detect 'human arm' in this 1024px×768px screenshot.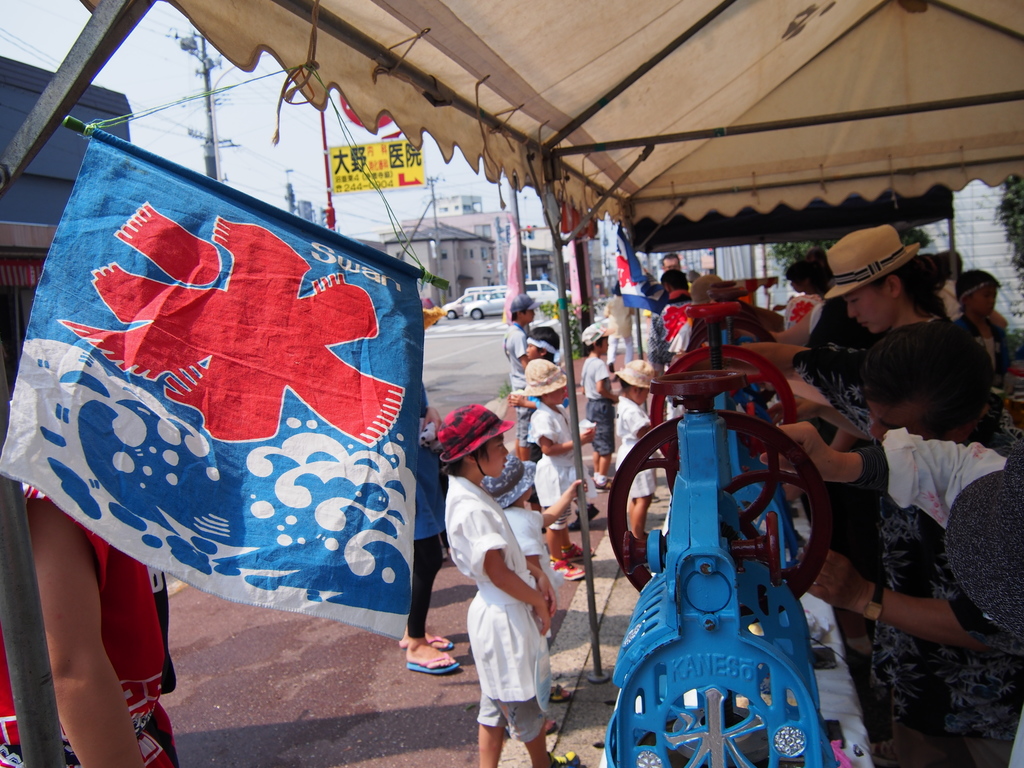
Detection: pyautogui.locateOnScreen(520, 341, 526, 373).
